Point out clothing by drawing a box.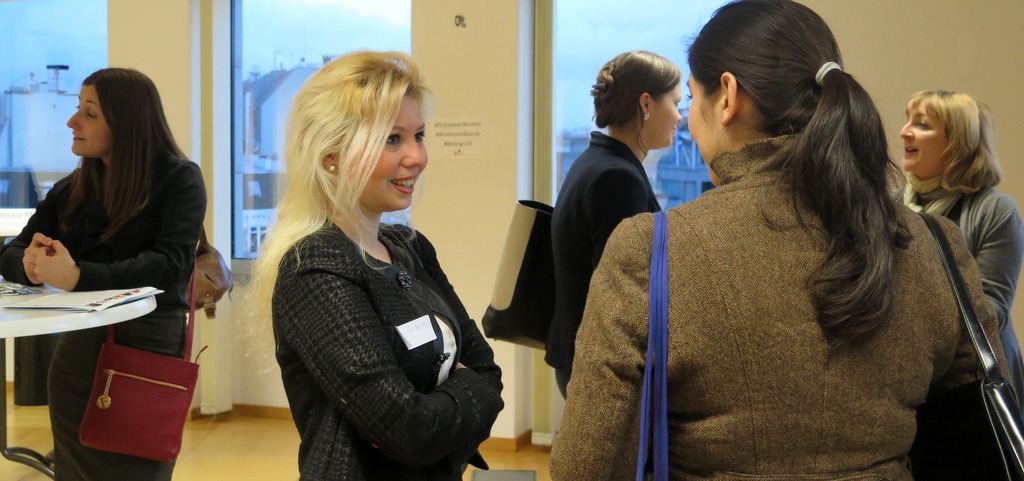
(left=271, top=227, right=505, bottom=480).
